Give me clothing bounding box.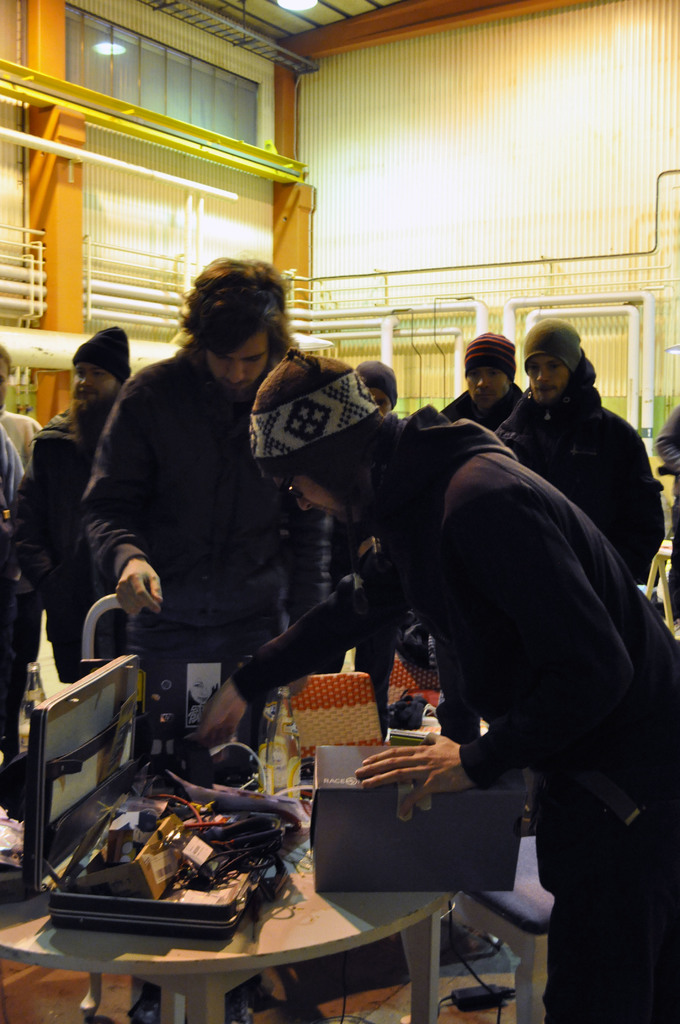
<box>81,347,334,757</box>.
